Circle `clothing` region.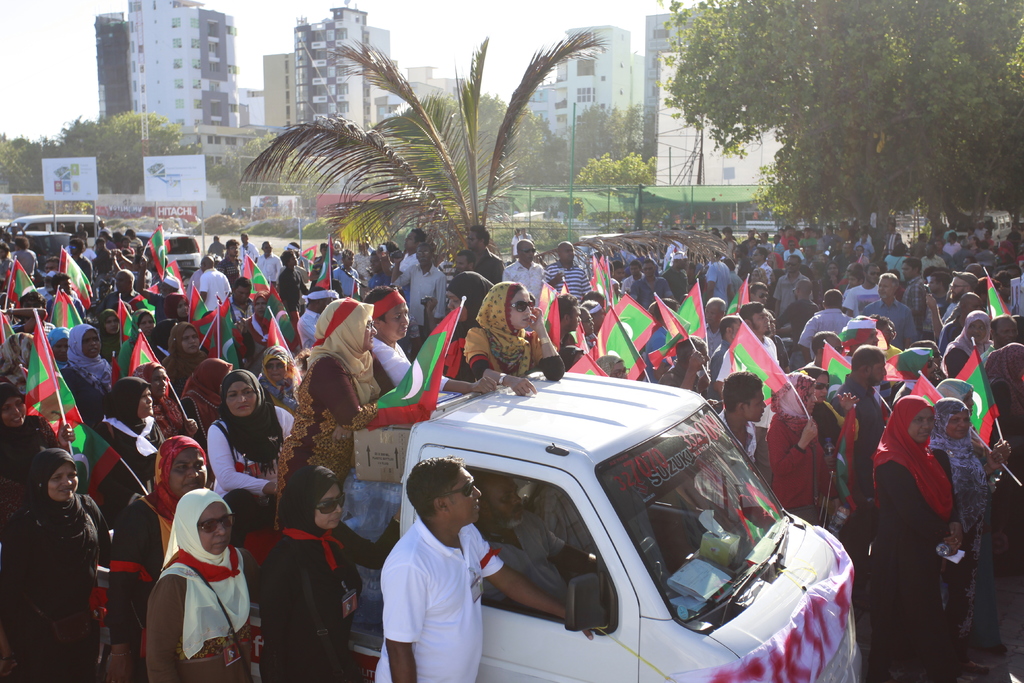
Region: l=715, t=407, r=775, b=508.
